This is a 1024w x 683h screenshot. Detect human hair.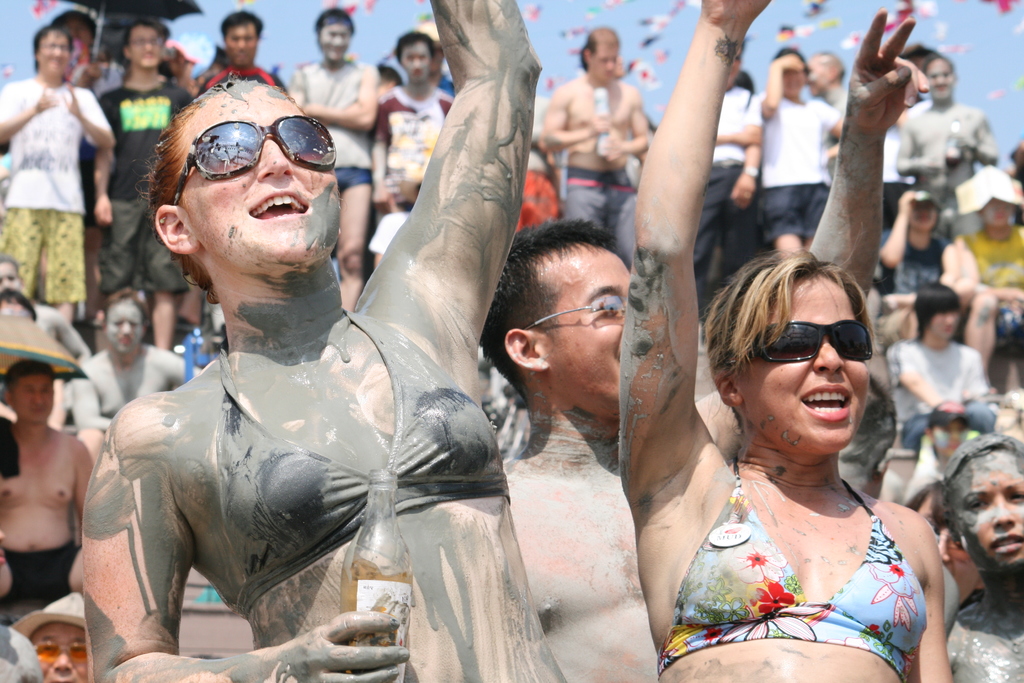
bbox=(104, 286, 150, 323).
